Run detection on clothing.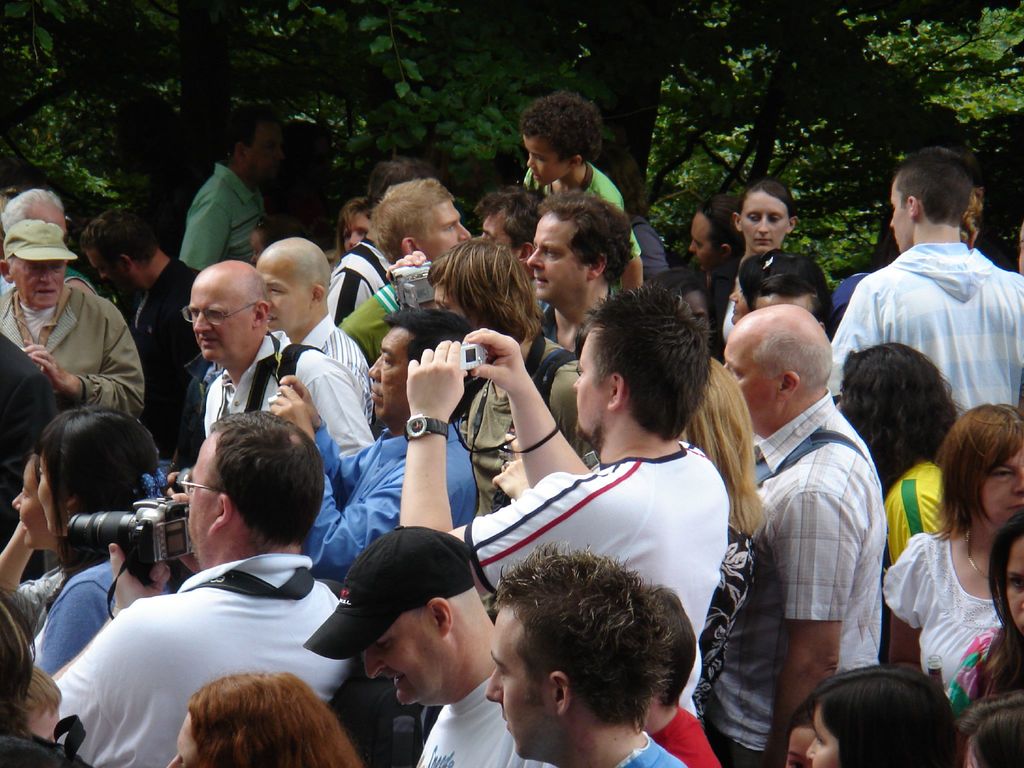
Result: (x1=50, y1=555, x2=358, y2=767).
